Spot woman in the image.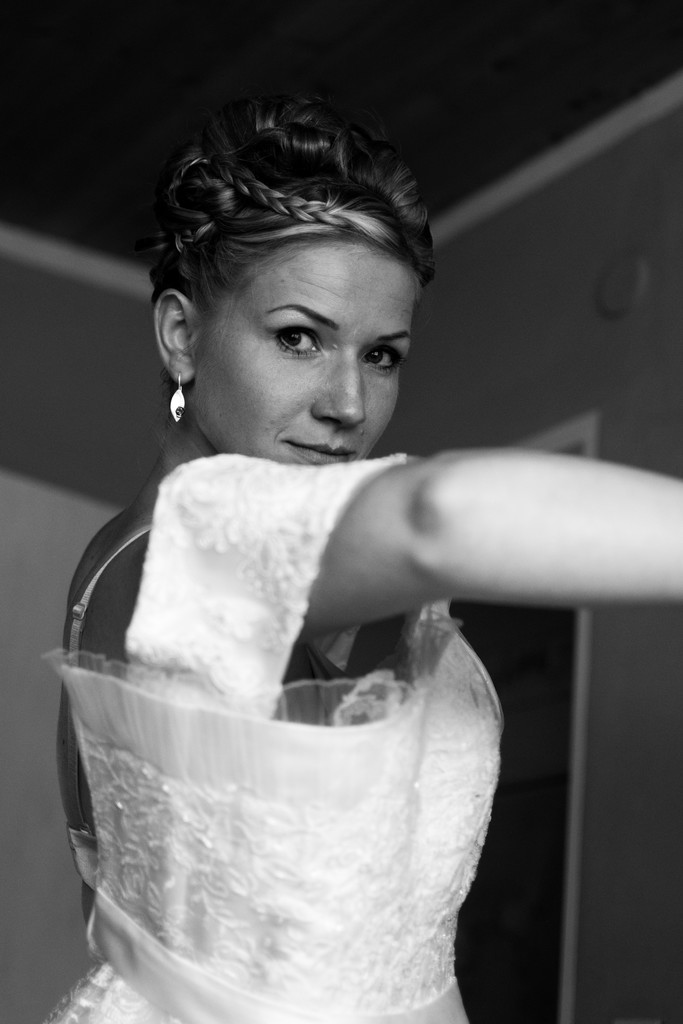
woman found at 62 140 620 994.
